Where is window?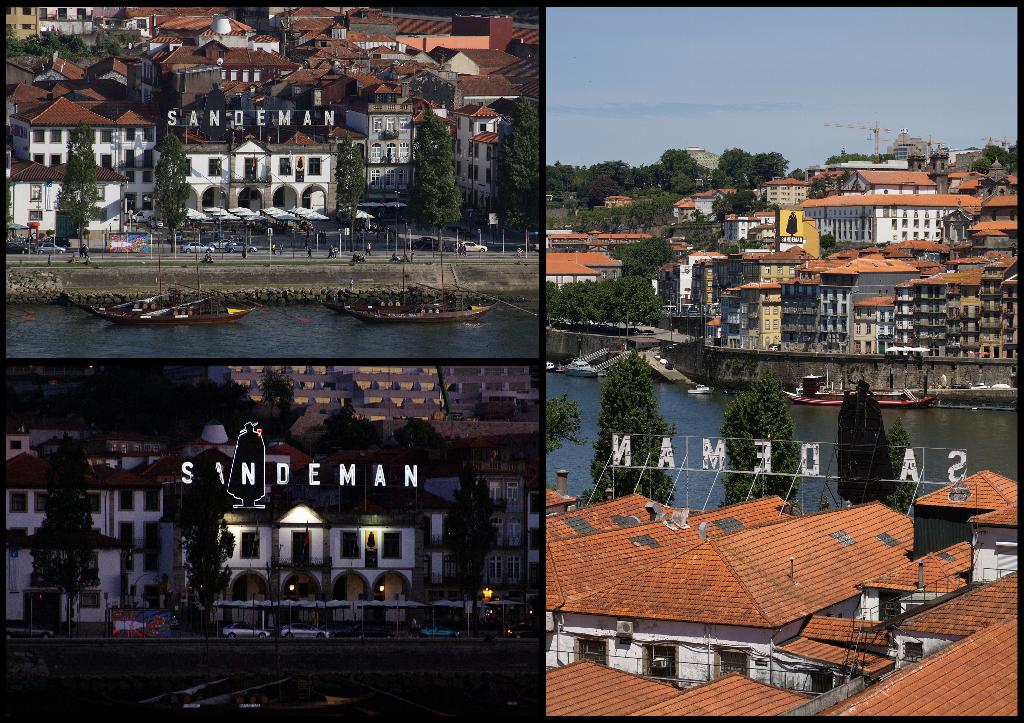
left=371, top=170, right=412, bottom=192.
